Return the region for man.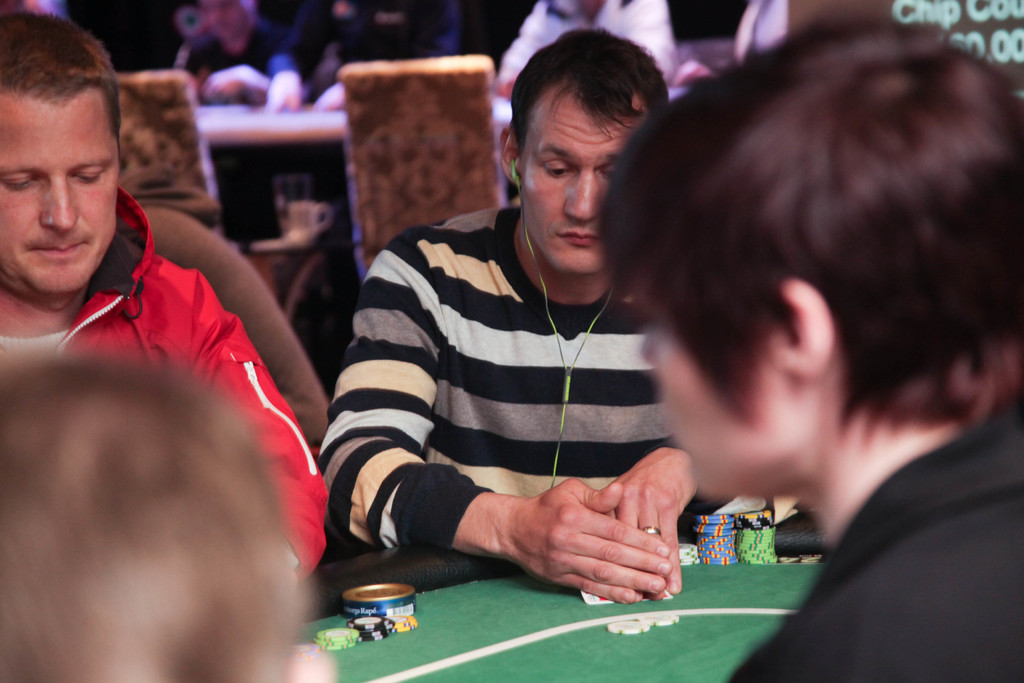
BBox(596, 18, 1023, 682).
